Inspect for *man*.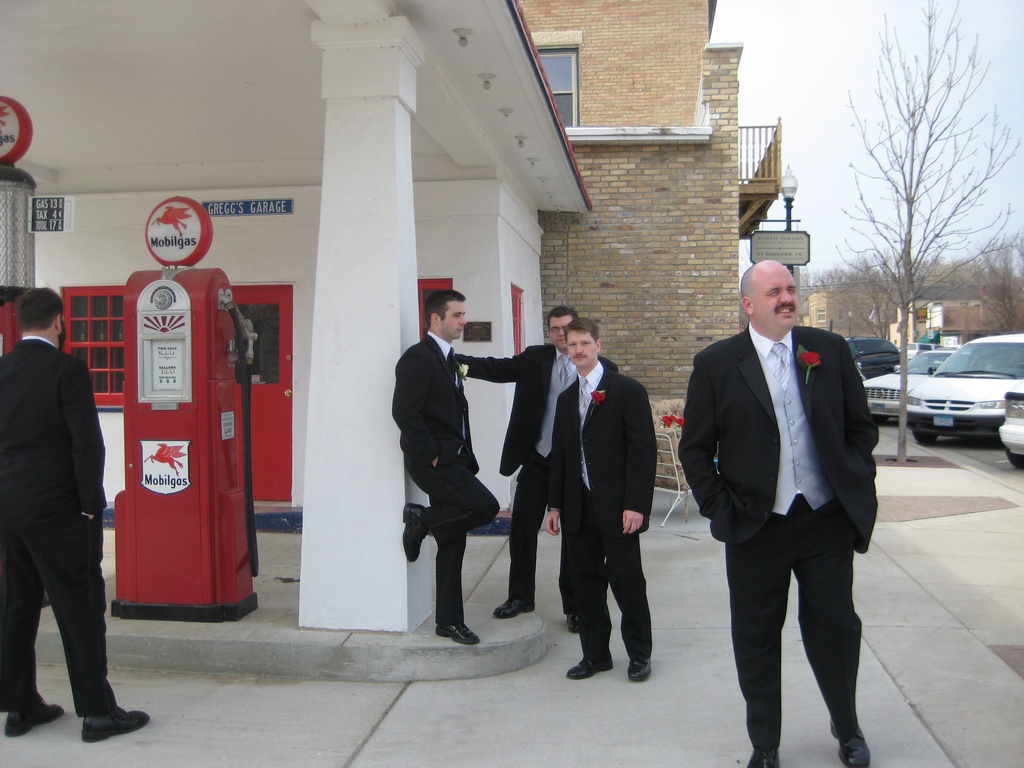
Inspection: x1=452 y1=307 x2=590 y2=637.
